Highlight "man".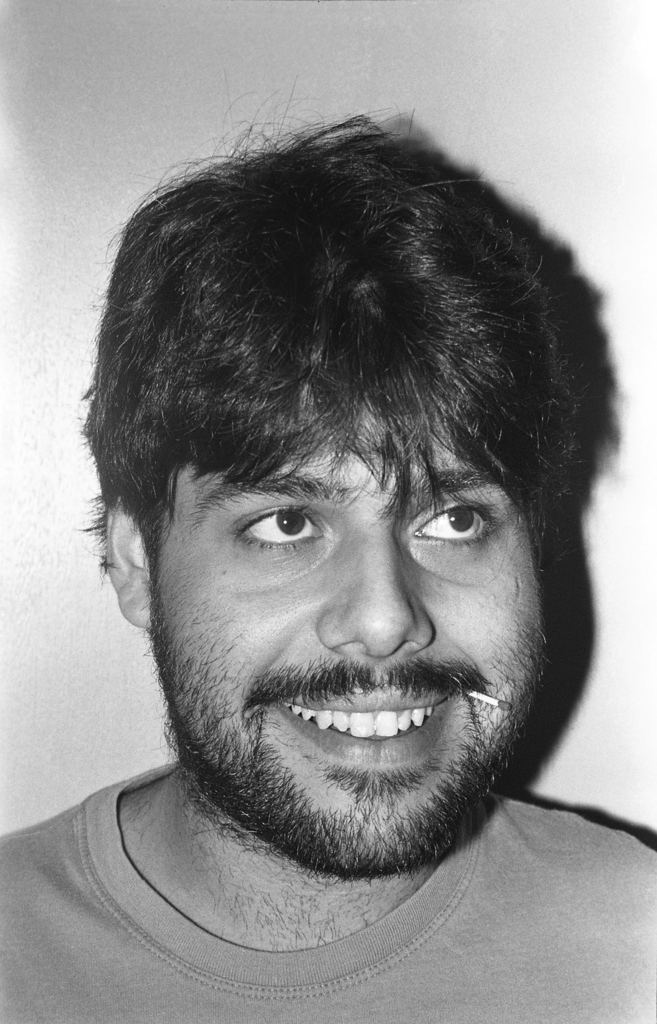
Highlighted region: <bbox>0, 148, 656, 972</bbox>.
